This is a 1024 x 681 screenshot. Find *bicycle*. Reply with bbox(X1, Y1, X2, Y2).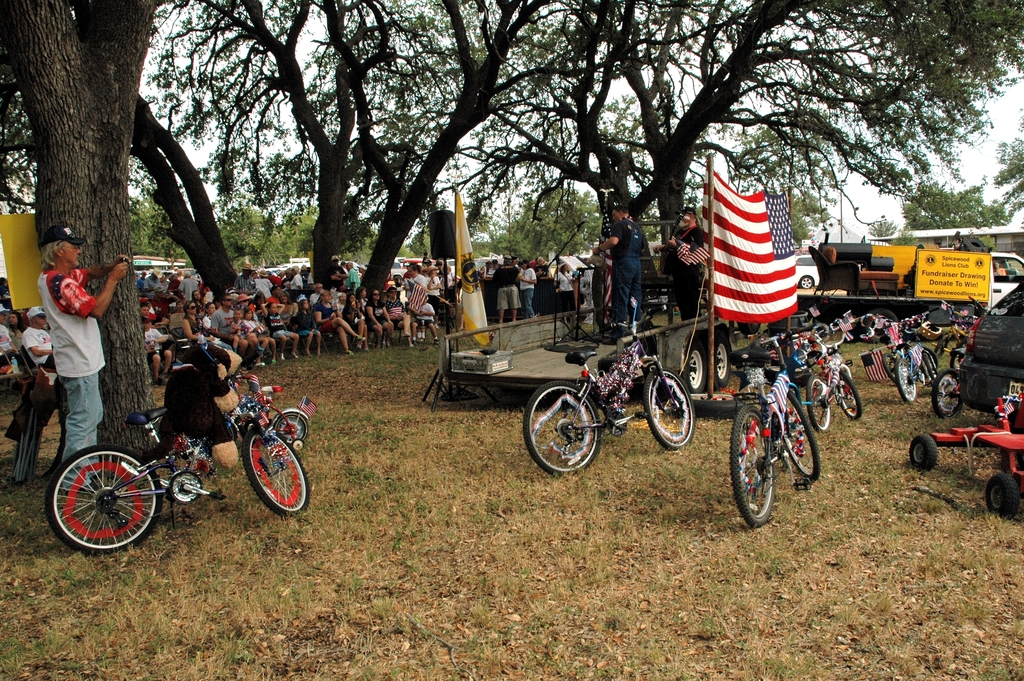
bbox(883, 304, 938, 404).
